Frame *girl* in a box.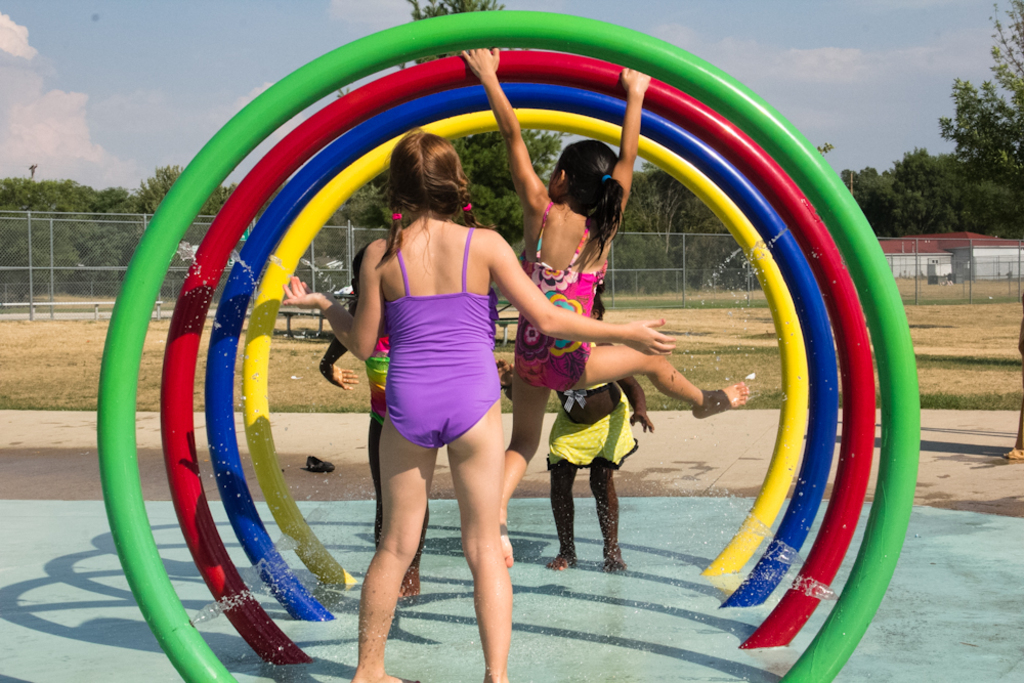
[left=319, top=243, right=423, bottom=595].
